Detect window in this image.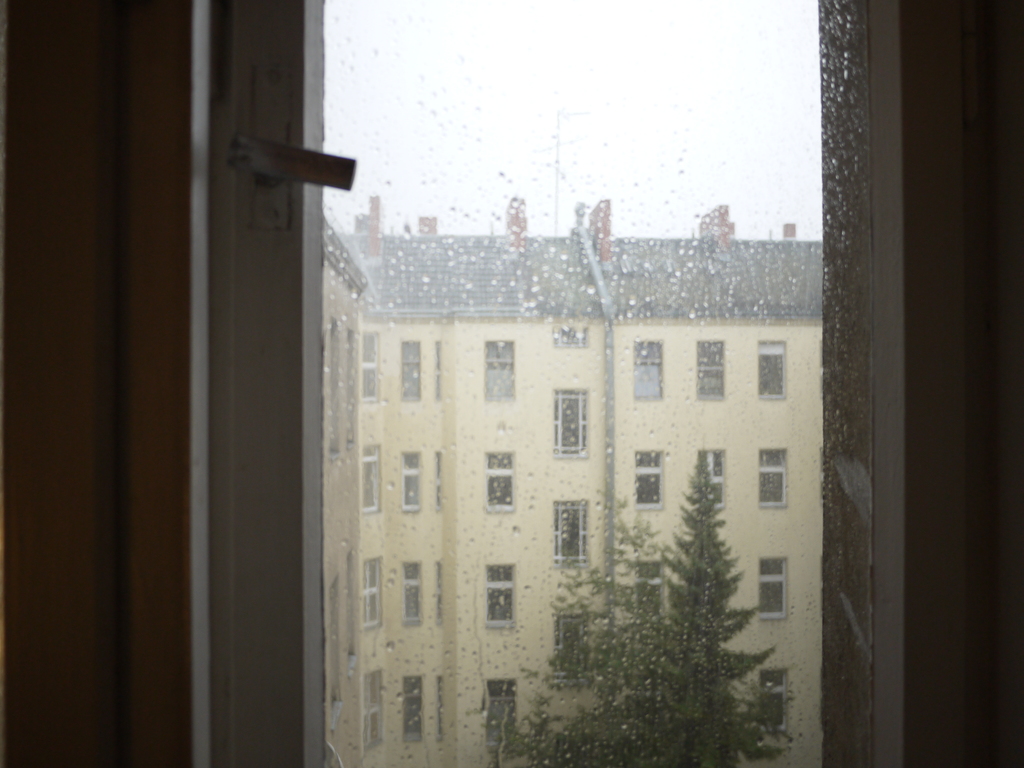
Detection: crop(205, 0, 911, 767).
